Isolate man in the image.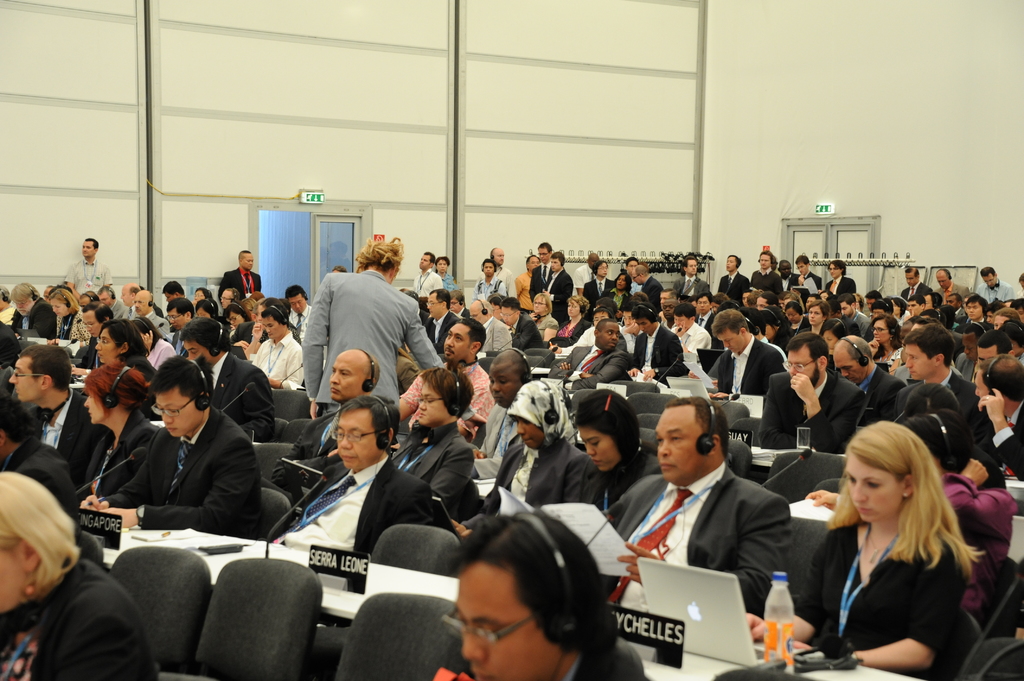
Isolated region: bbox=[412, 250, 441, 300].
